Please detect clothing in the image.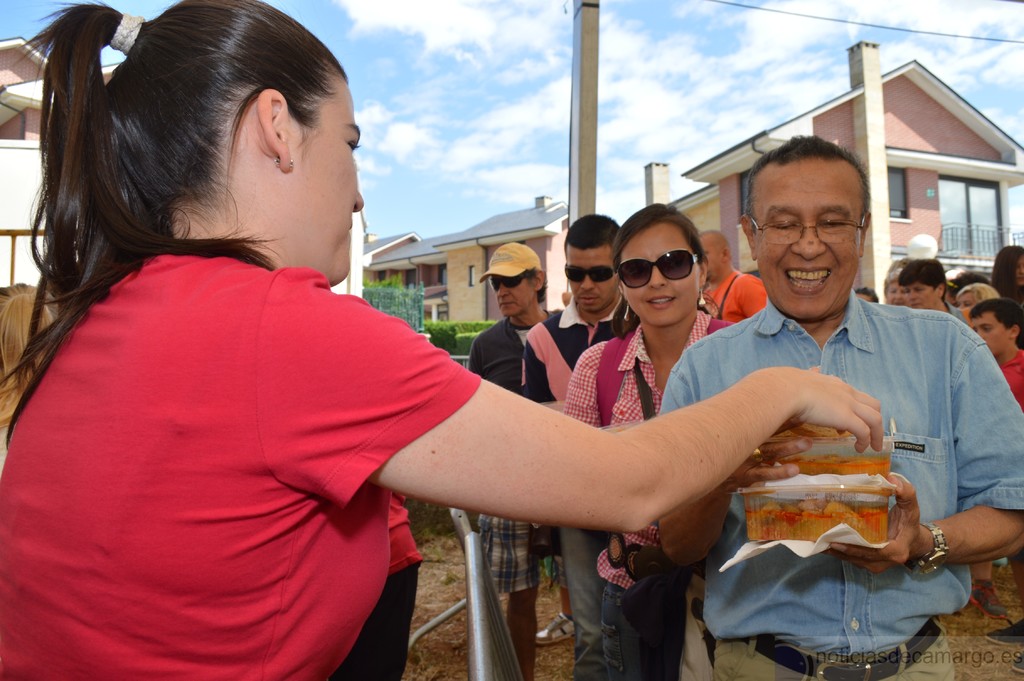
detection(561, 310, 735, 680).
